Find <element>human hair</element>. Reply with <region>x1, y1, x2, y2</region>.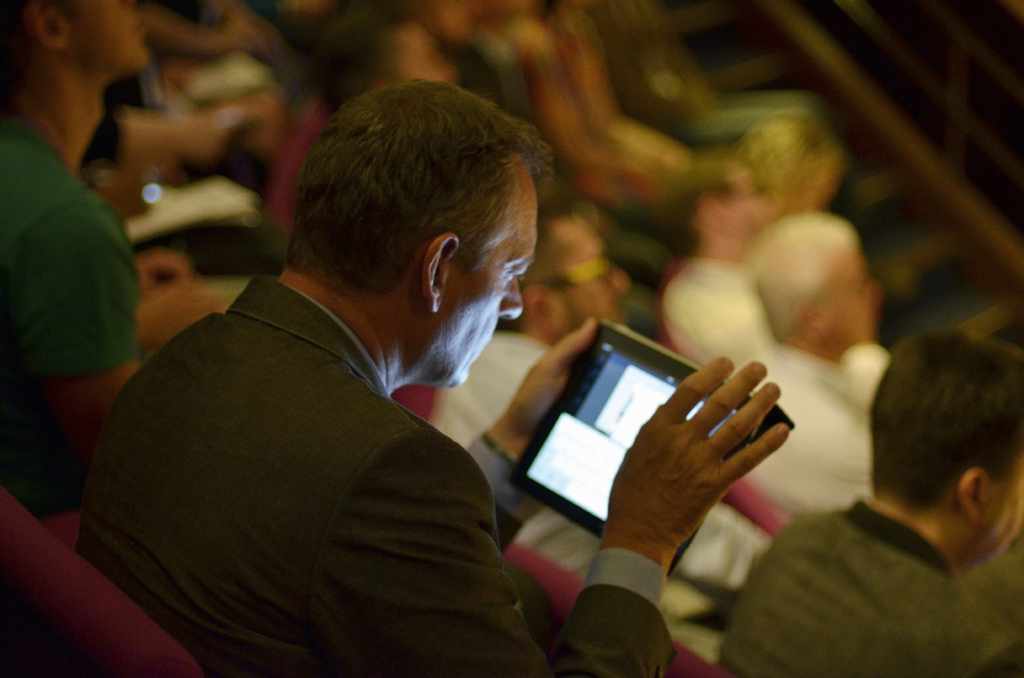
<region>0, 0, 83, 102</region>.
